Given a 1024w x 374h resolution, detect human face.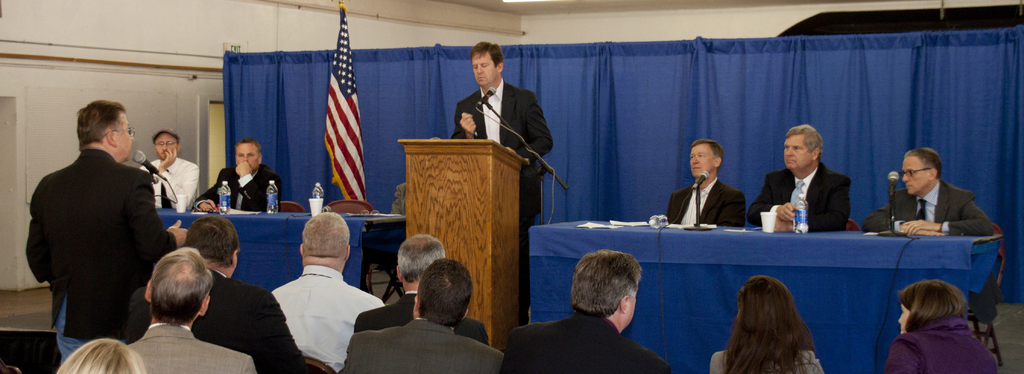
left=107, top=98, right=129, bottom=168.
